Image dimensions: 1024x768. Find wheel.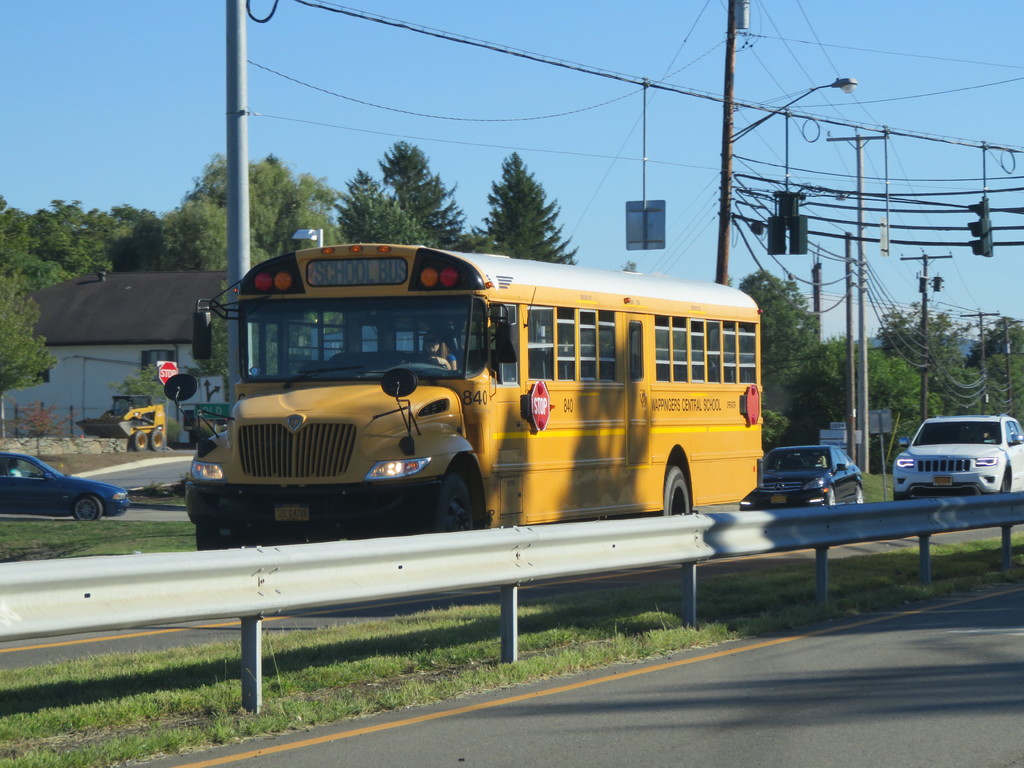
rect(148, 427, 166, 454).
